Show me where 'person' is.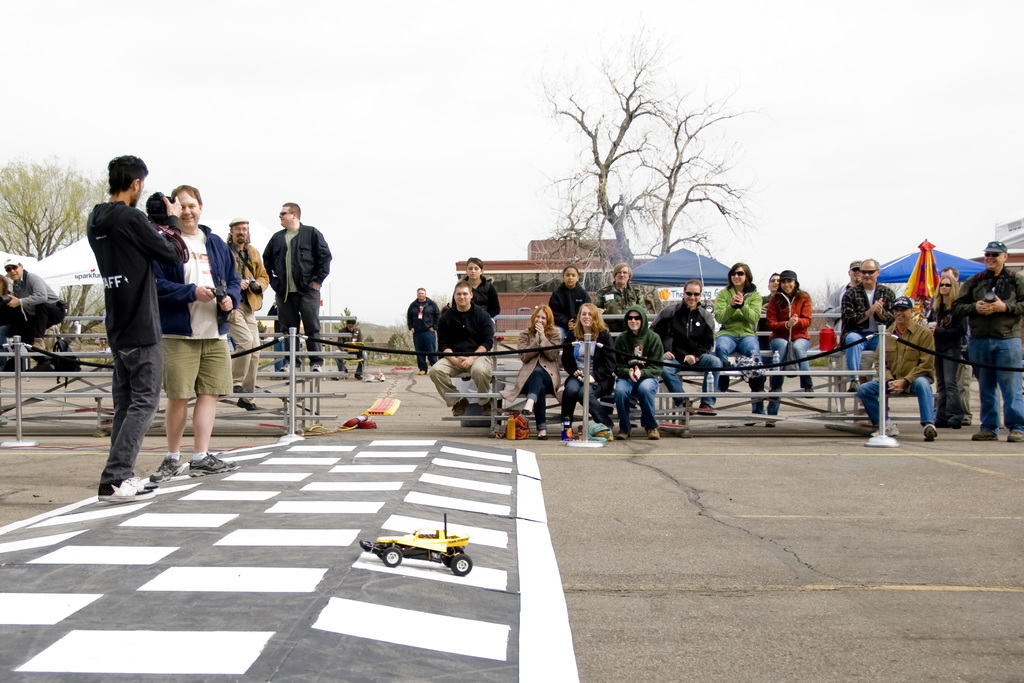
'person' is at 338, 315, 371, 384.
